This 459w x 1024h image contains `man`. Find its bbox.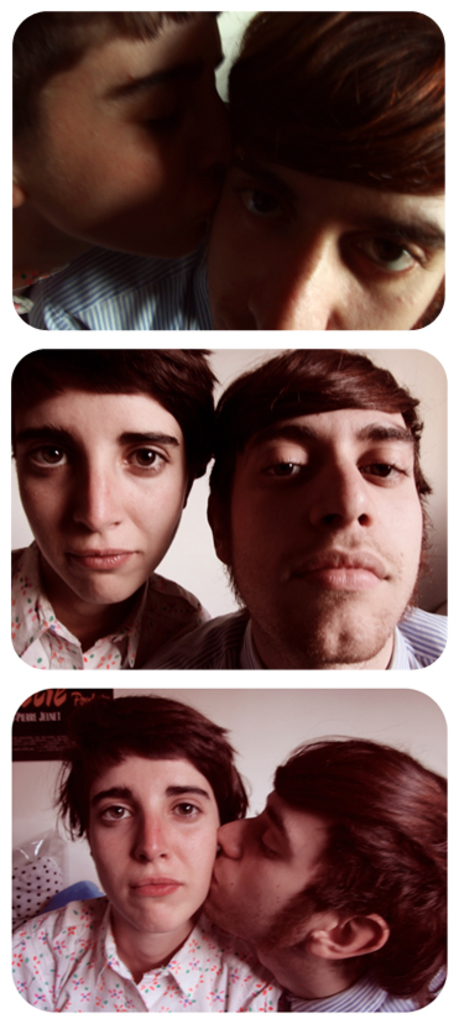
pyautogui.locateOnScreen(151, 357, 457, 700).
